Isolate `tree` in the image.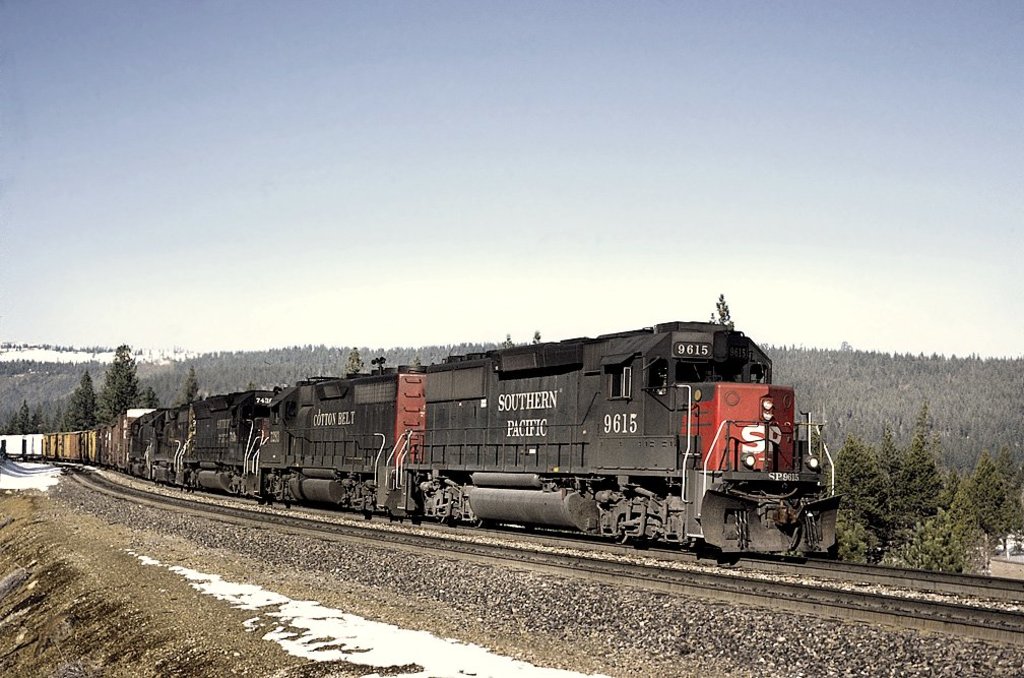
Isolated region: [left=714, top=298, right=739, bottom=328].
